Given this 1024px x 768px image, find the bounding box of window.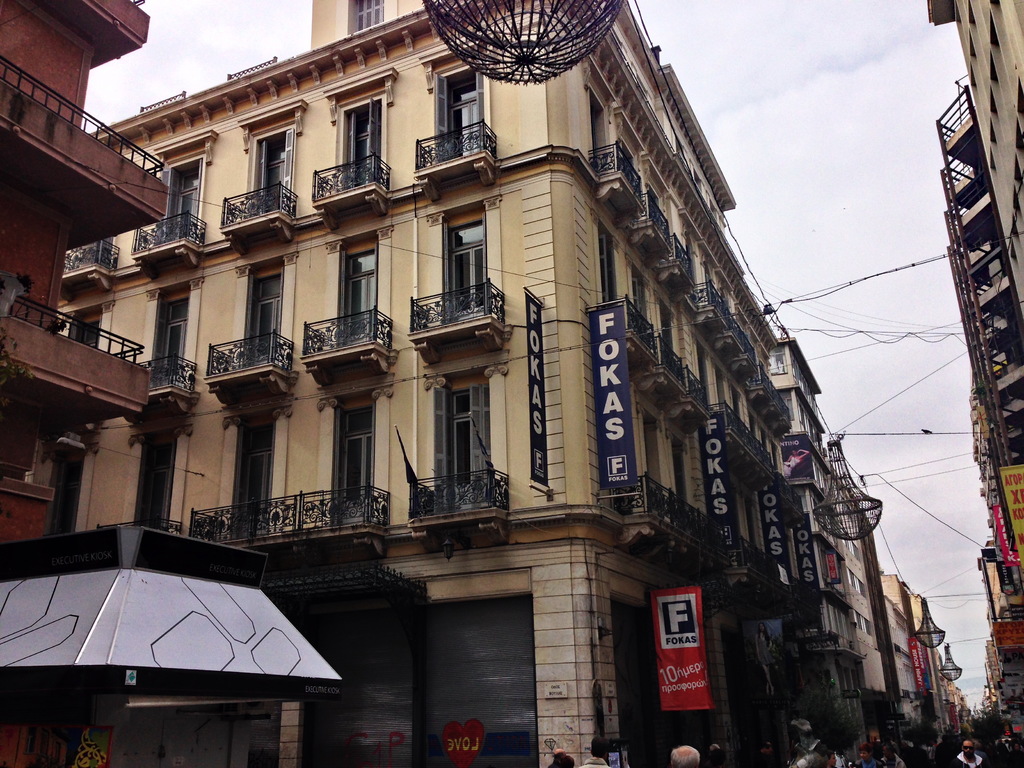
pyautogui.locateOnScreen(354, 0, 387, 28).
